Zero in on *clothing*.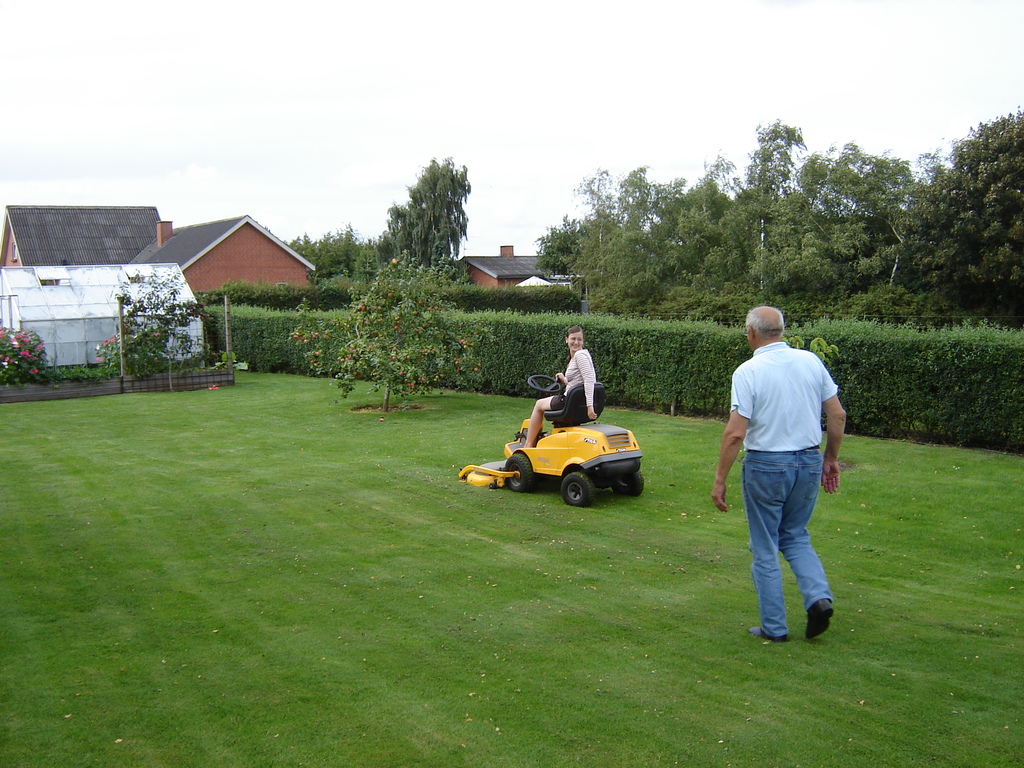
Zeroed in: x1=548, y1=351, x2=595, y2=414.
